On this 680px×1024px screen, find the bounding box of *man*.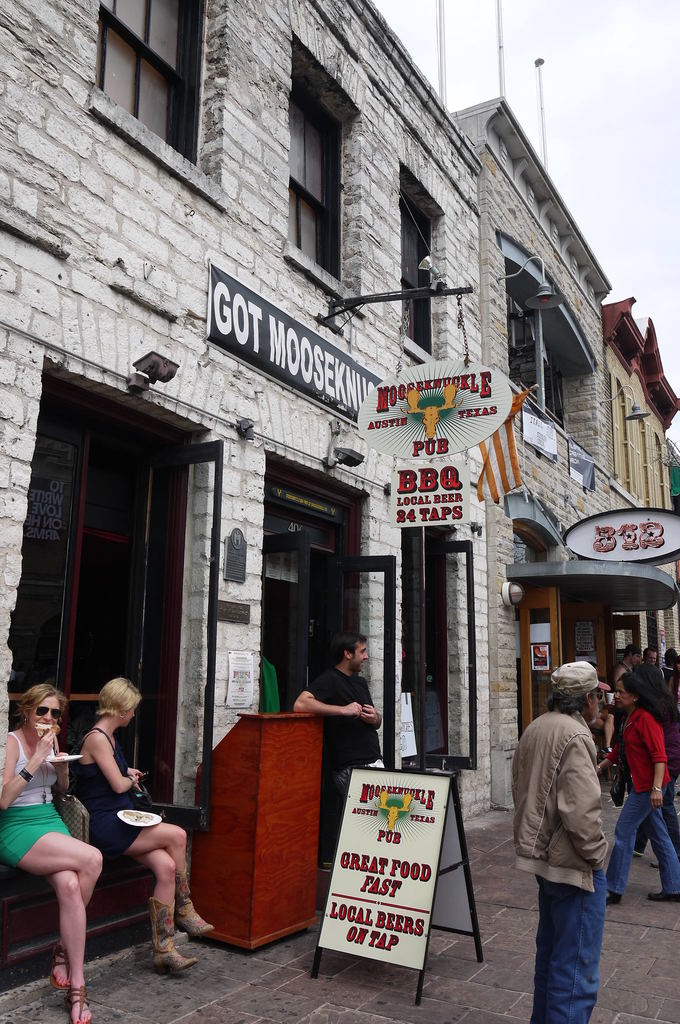
Bounding box: pyautogui.locateOnScreen(291, 631, 385, 803).
